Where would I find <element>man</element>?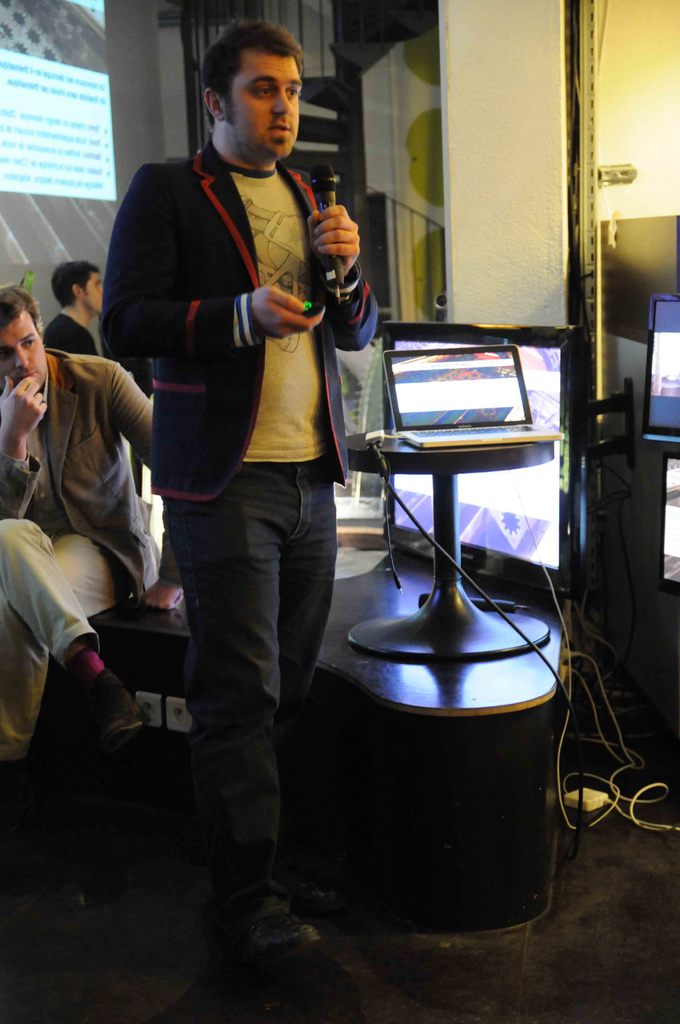
At x1=33 y1=268 x2=159 y2=623.
